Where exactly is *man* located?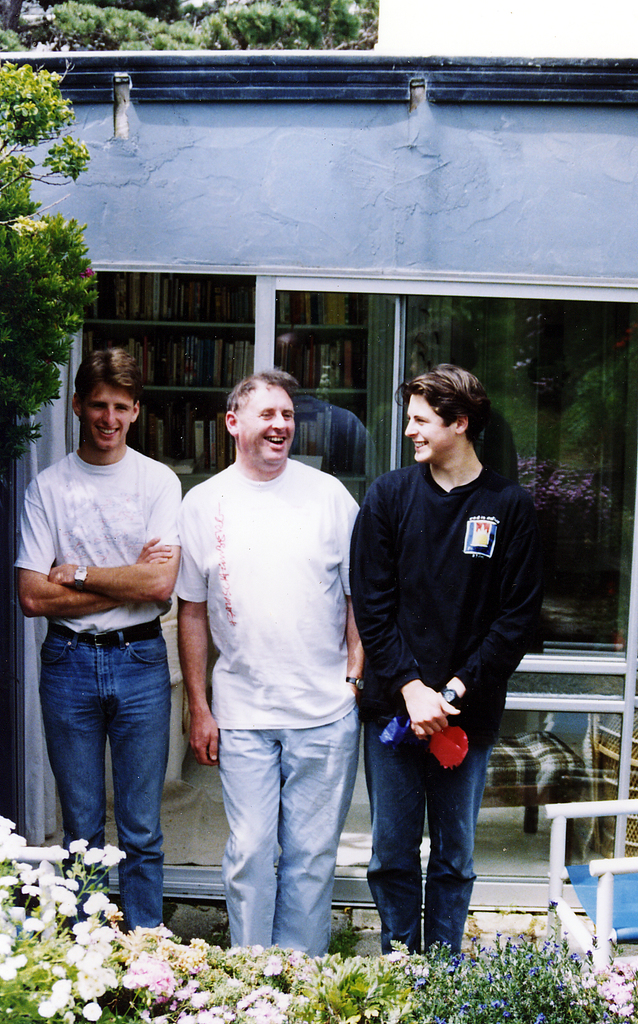
Its bounding box is {"x1": 10, "y1": 344, "x2": 185, "y2": 930}.
